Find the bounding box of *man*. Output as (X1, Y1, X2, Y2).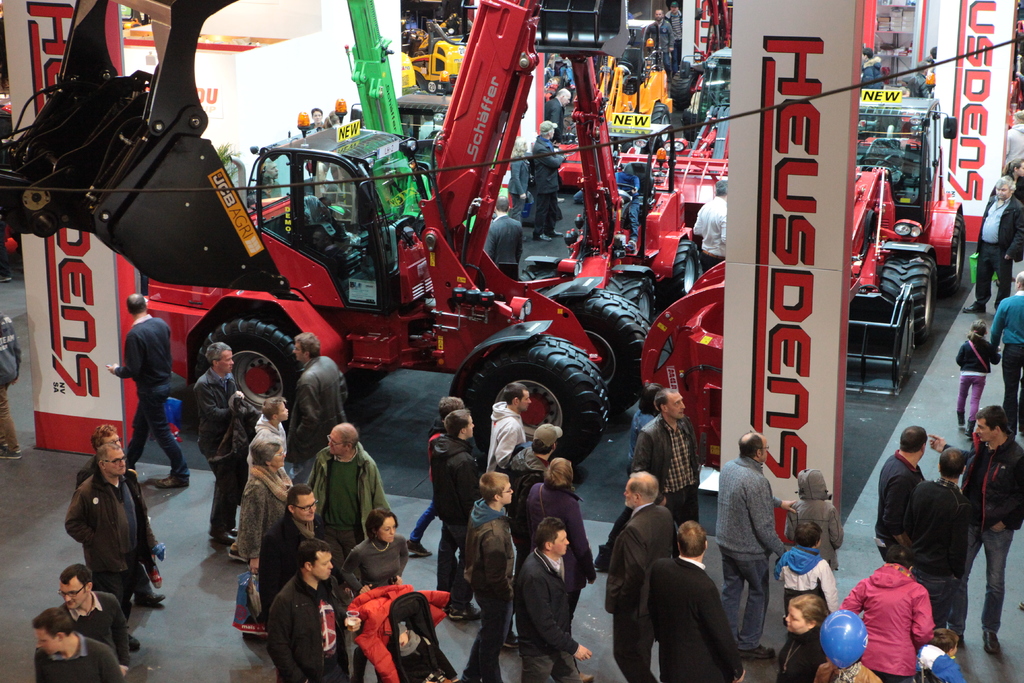
(694, 181, 736, 264).
